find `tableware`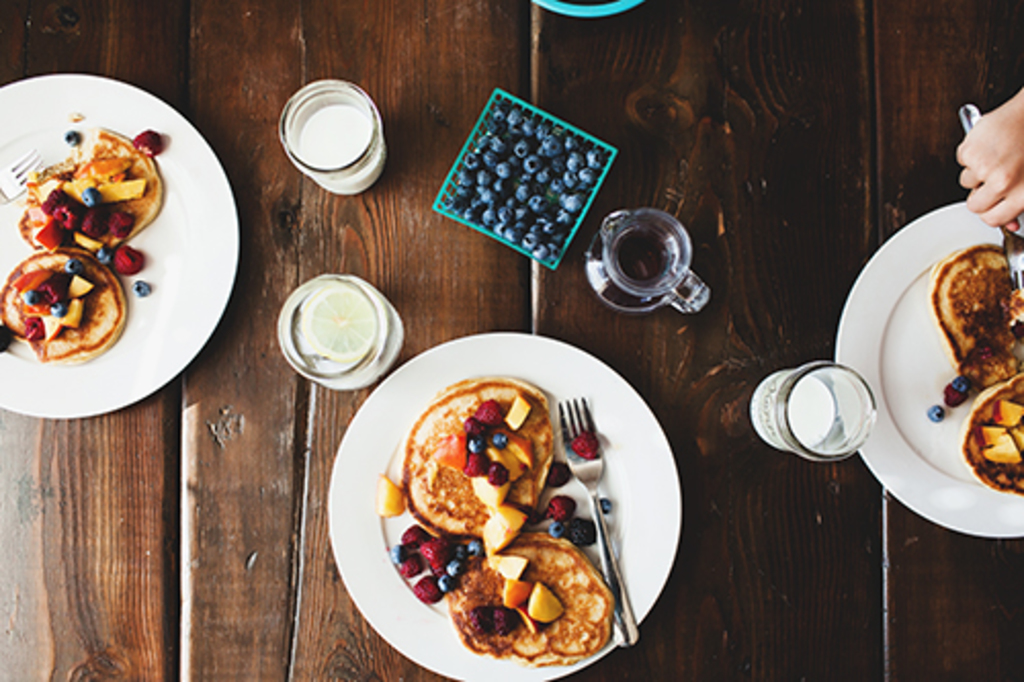
bbox=[750, 358, 879, 461]
